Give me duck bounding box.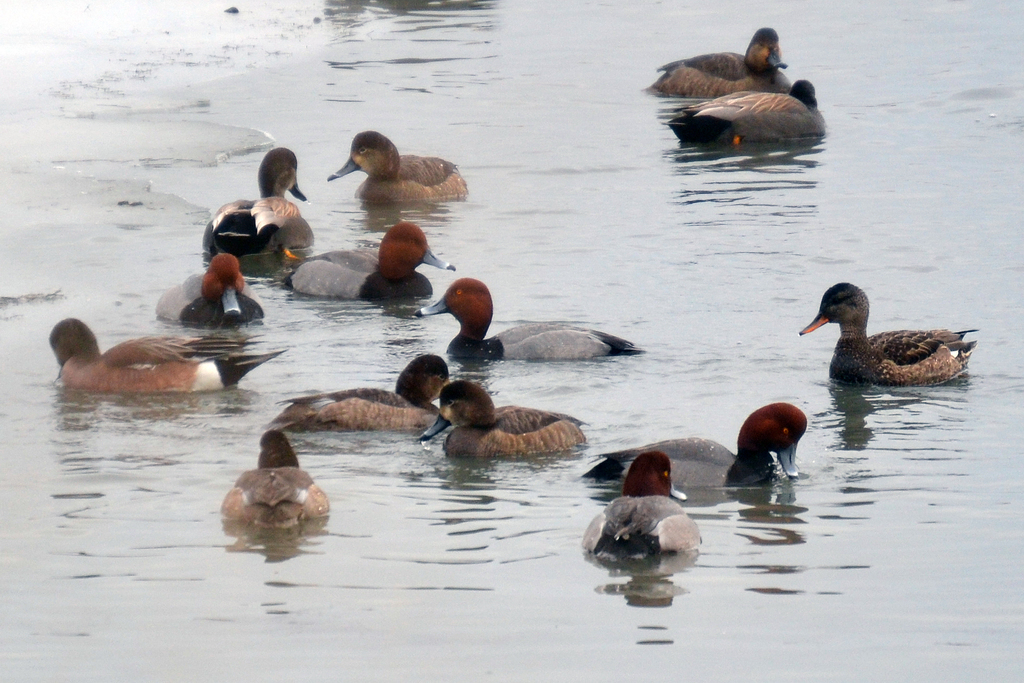
406,272,647,363.
